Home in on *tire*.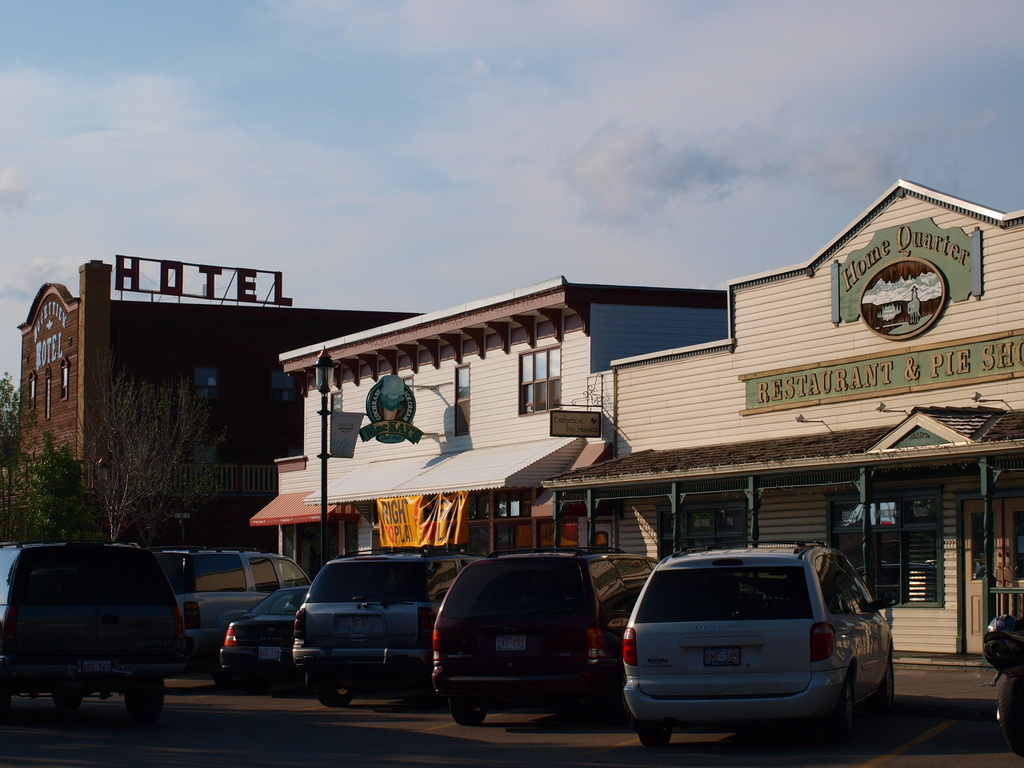
Homed in at [x1=450, y1=701, x2=483, y2=722].
